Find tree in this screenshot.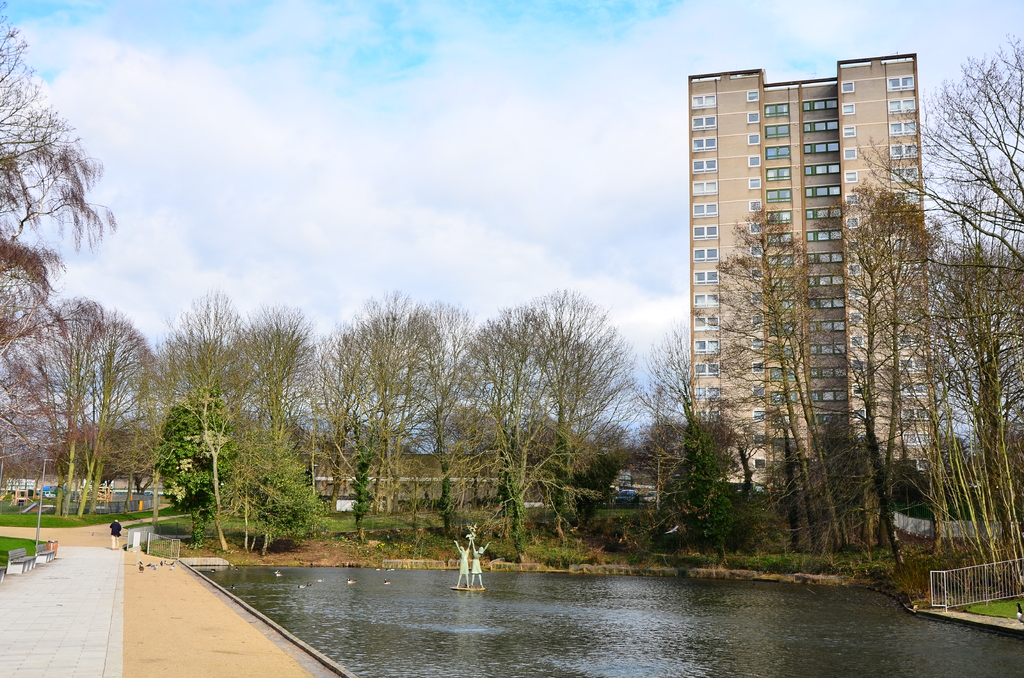
The bounding box for tree is crop(638, 299, 787, 575).
